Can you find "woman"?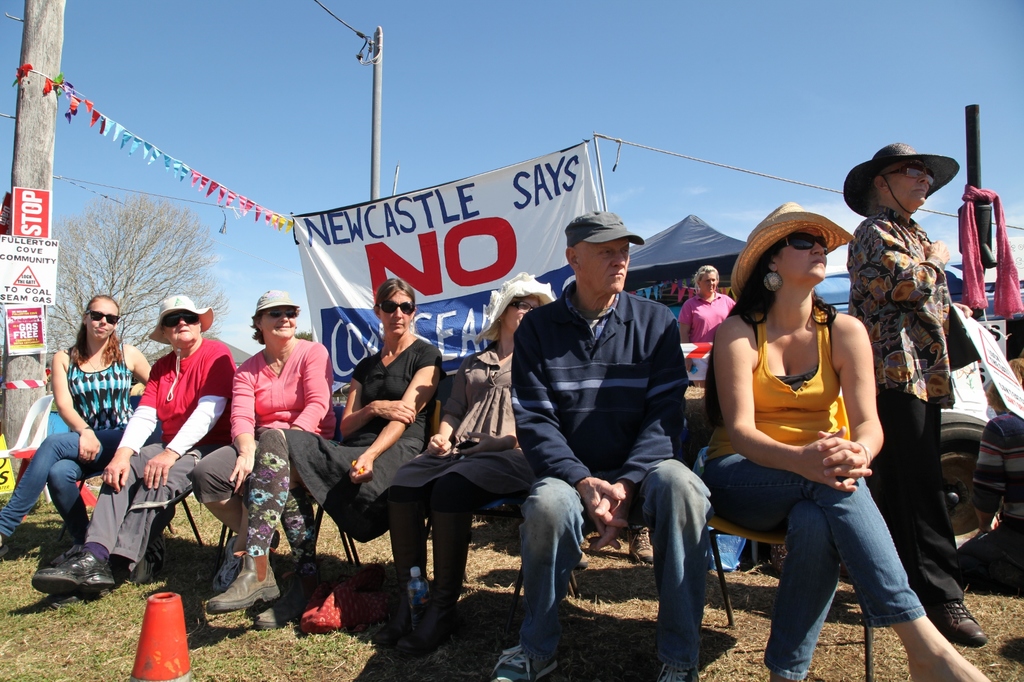
Yes, bounding box: 676, 269, 736, 344.
